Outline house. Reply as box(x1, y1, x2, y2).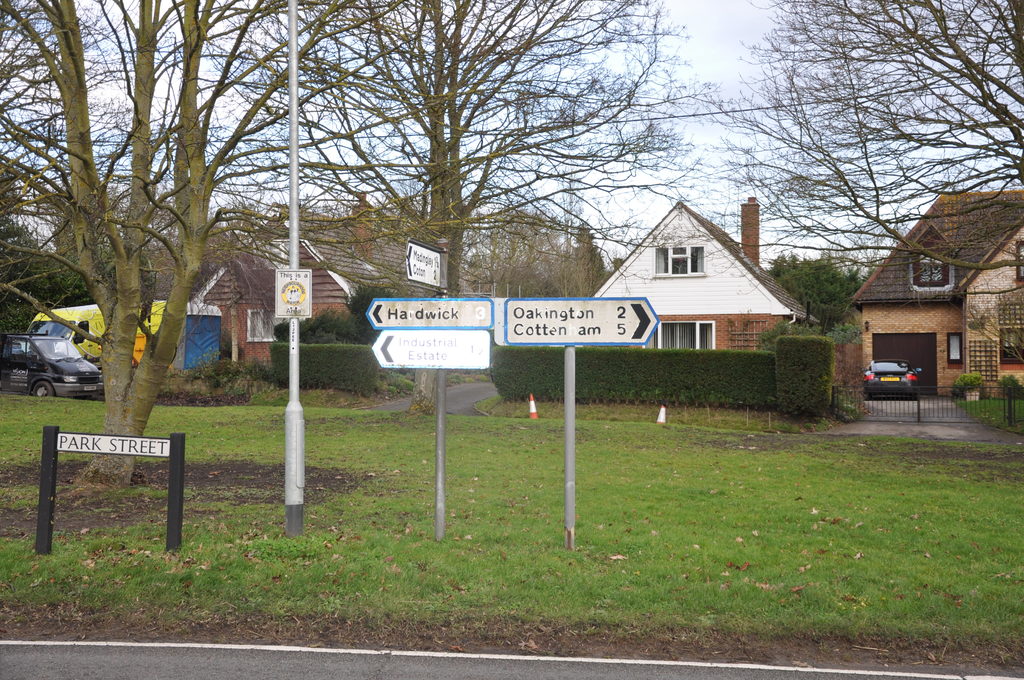
box(849, 186, 1023, 398).
